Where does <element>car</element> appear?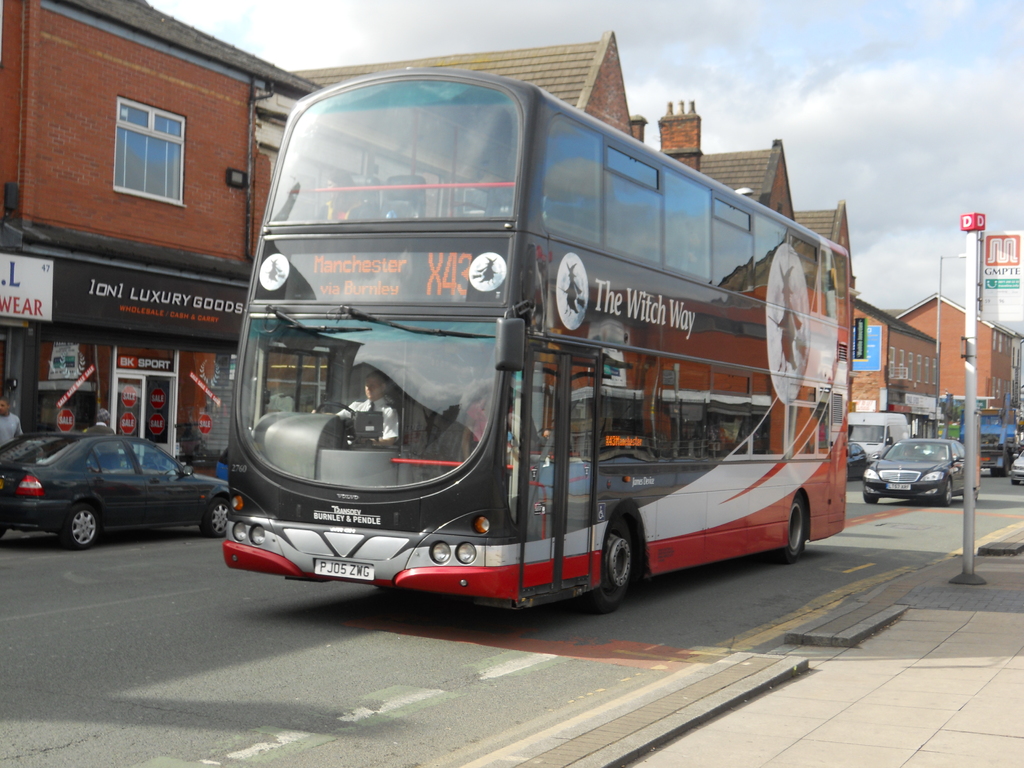
Appears at [left=0, top=435, right=230, bottom=554].
